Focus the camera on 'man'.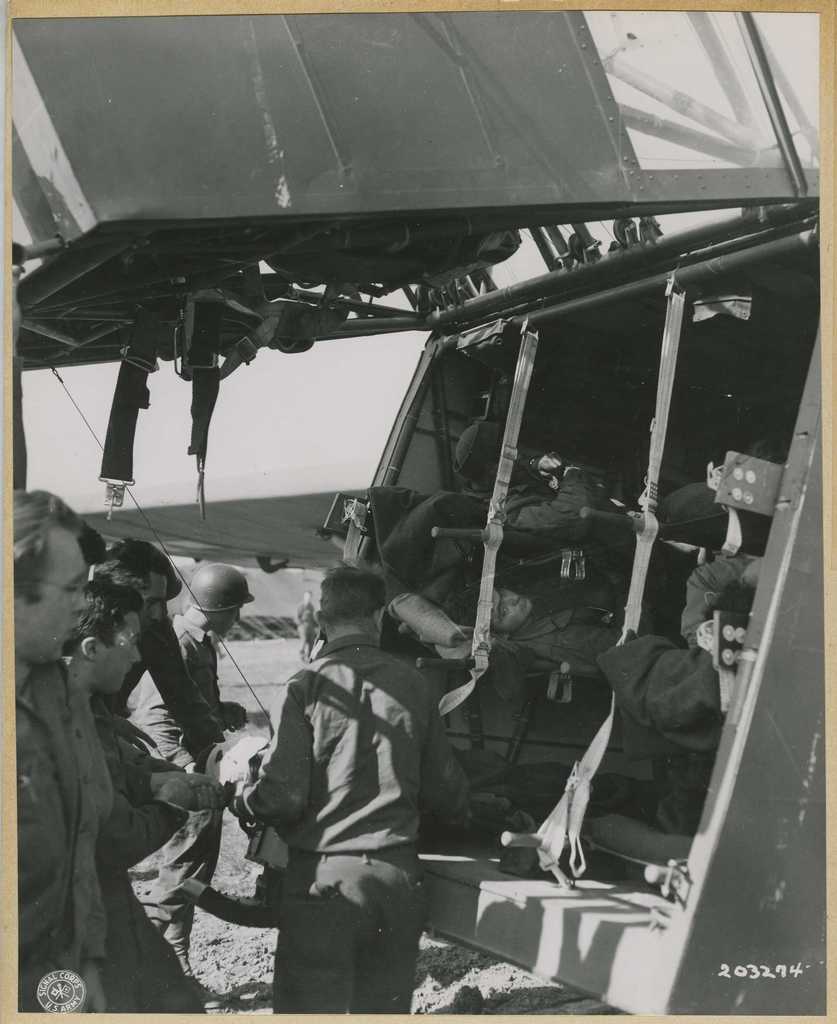
Focus region: Rect(443, 572, 671, 666).
